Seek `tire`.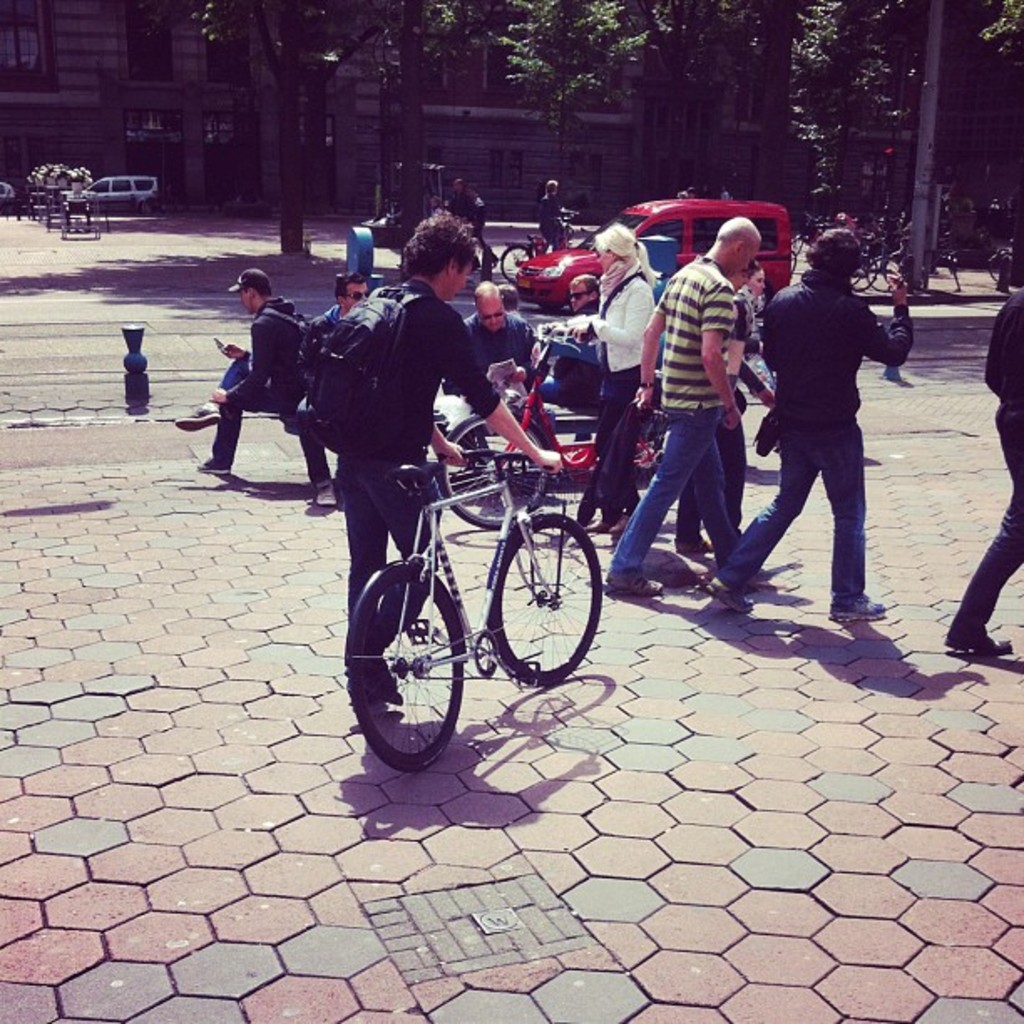
<region>484, 512, 599, 701</region>.
